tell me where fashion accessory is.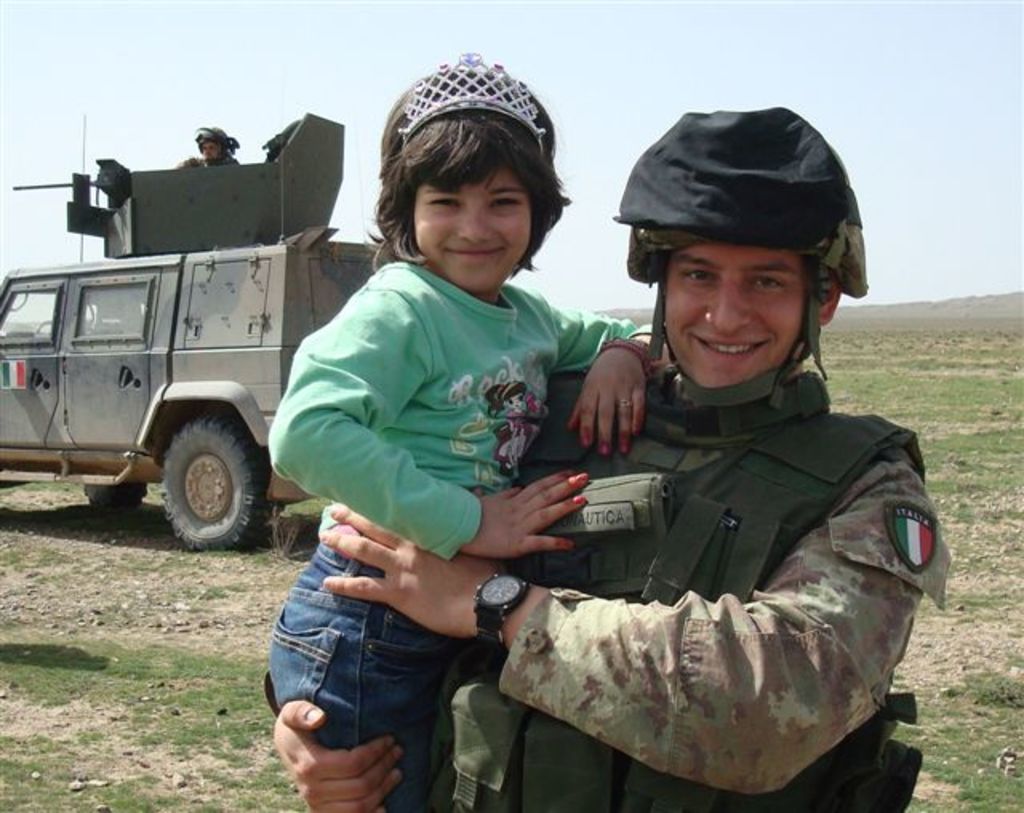
fashion accessory is at box=[618, 398, 630, 410].
